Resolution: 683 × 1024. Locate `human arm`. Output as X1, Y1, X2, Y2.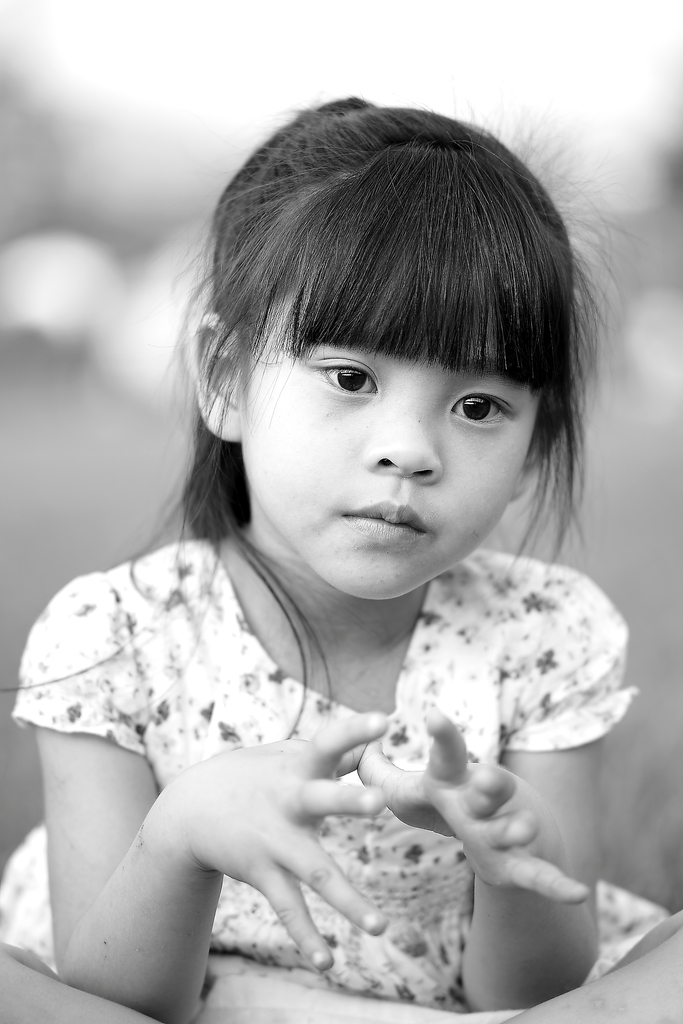
59, 657, 397, 1022.
